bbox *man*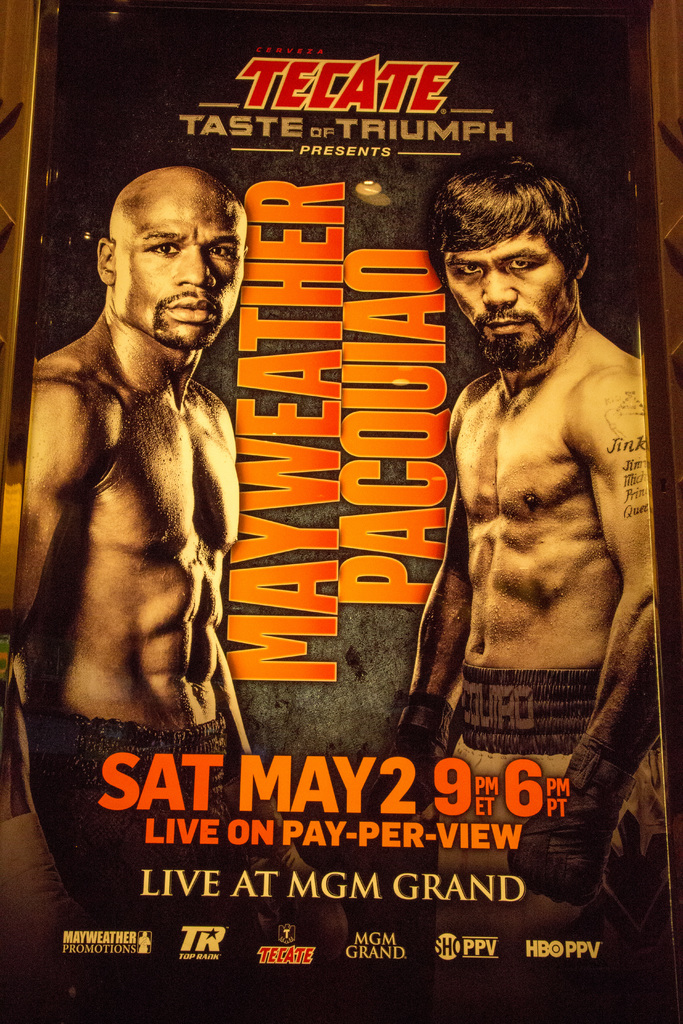
box(17, 154, 268, 861)
